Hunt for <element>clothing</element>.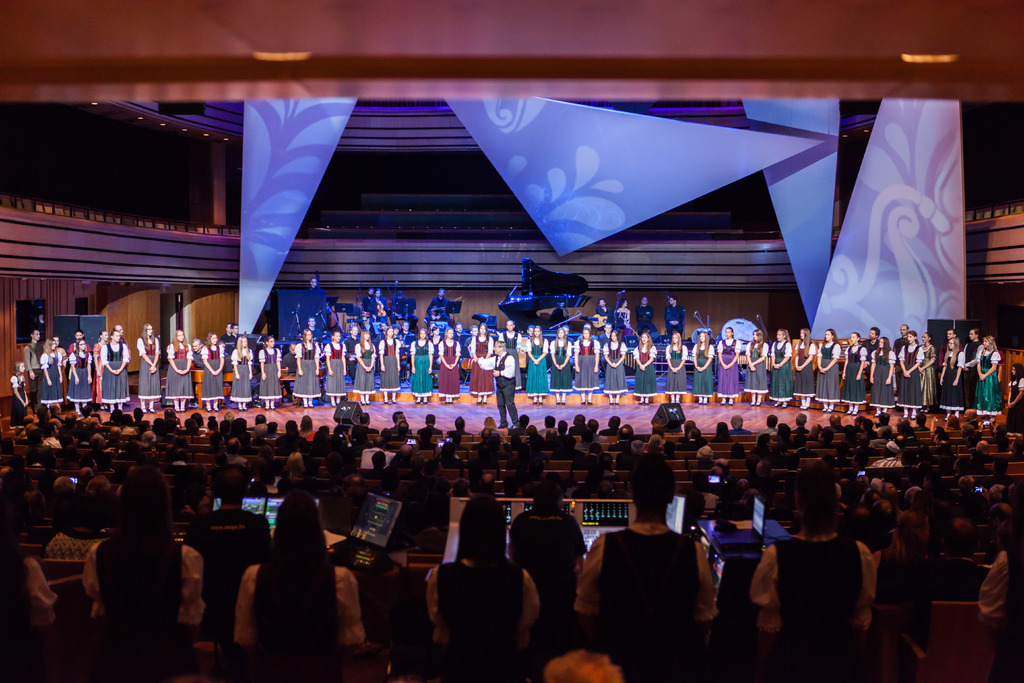
Hunted down at [x1=190, y1=502, x2=264, y2=561].
